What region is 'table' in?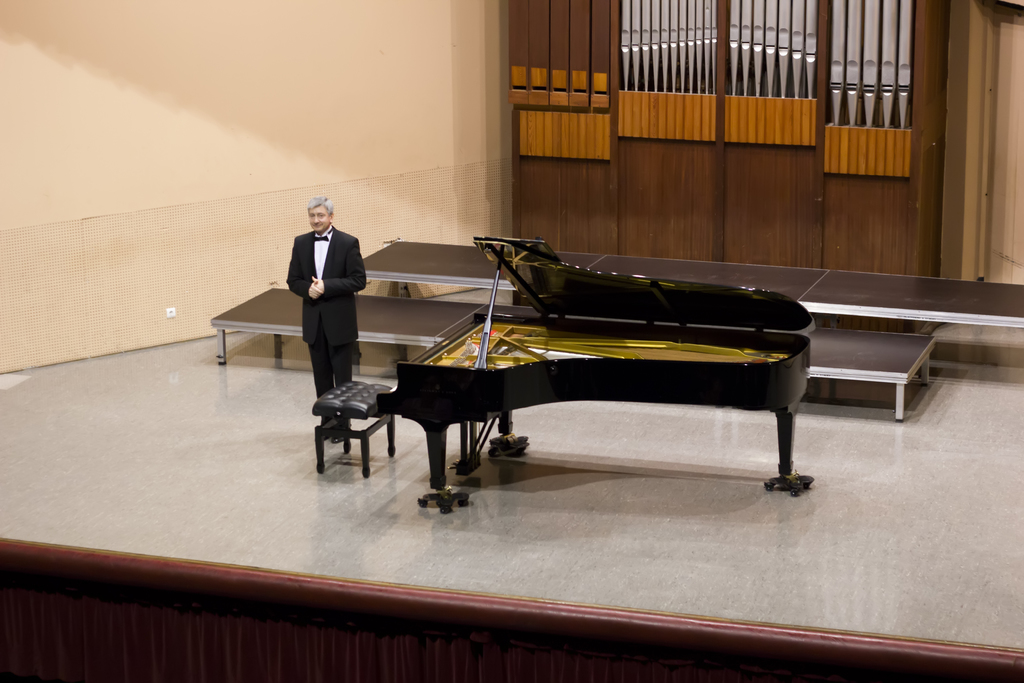
[387, 236, 1023, 447].
